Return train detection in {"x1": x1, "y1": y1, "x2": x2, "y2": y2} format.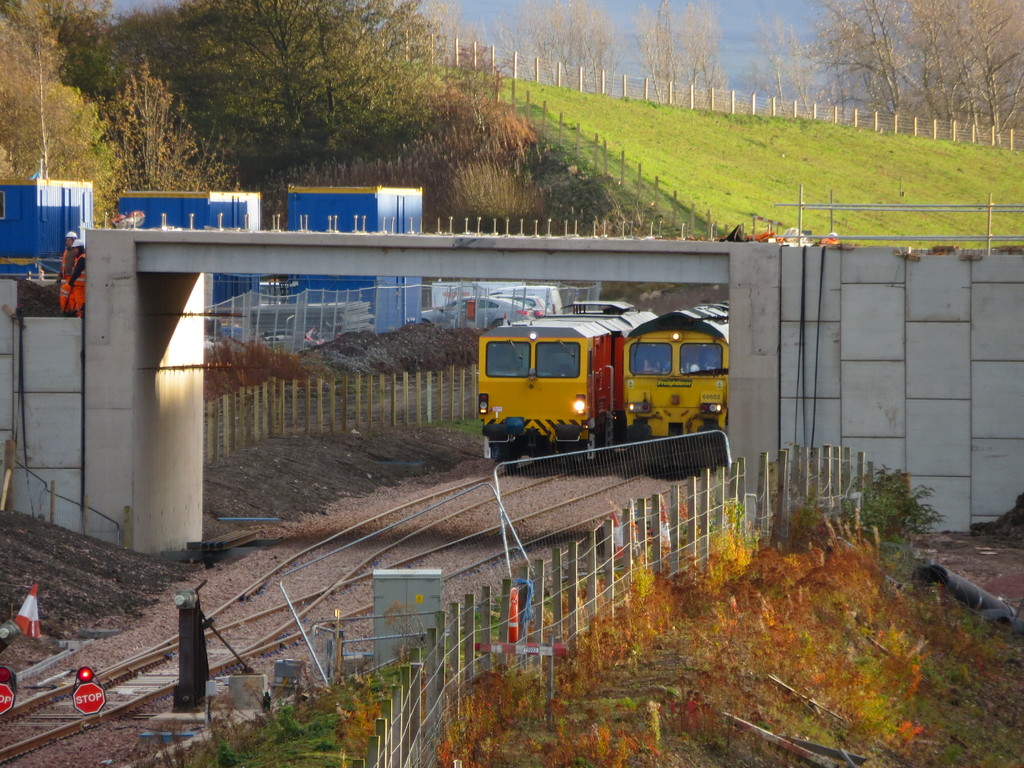
{"x1": 478, "y1": 300, "x2": 657, "y2": 470}.
